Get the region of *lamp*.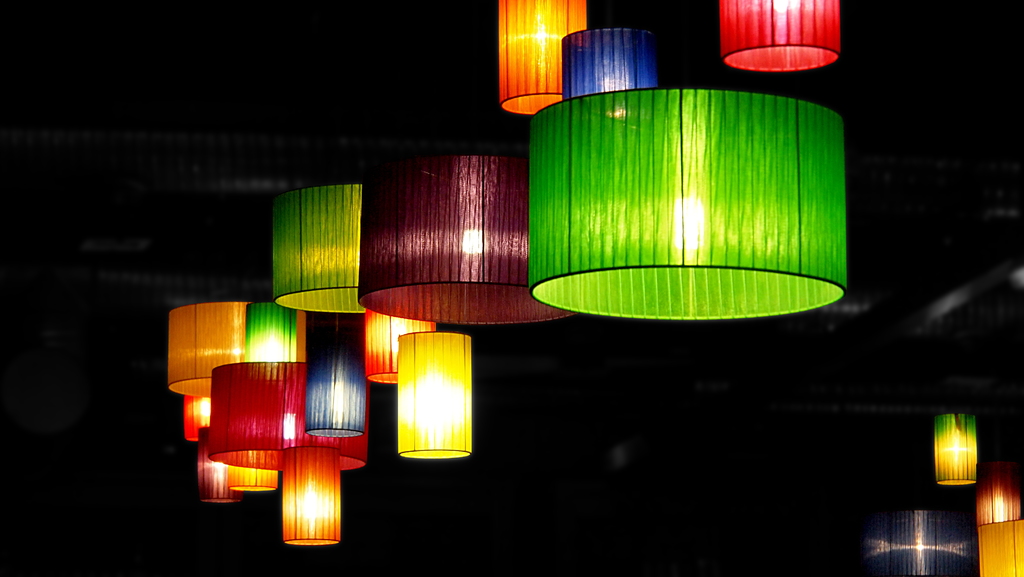
x1=181, y1=394, x2=210, y2=440.
